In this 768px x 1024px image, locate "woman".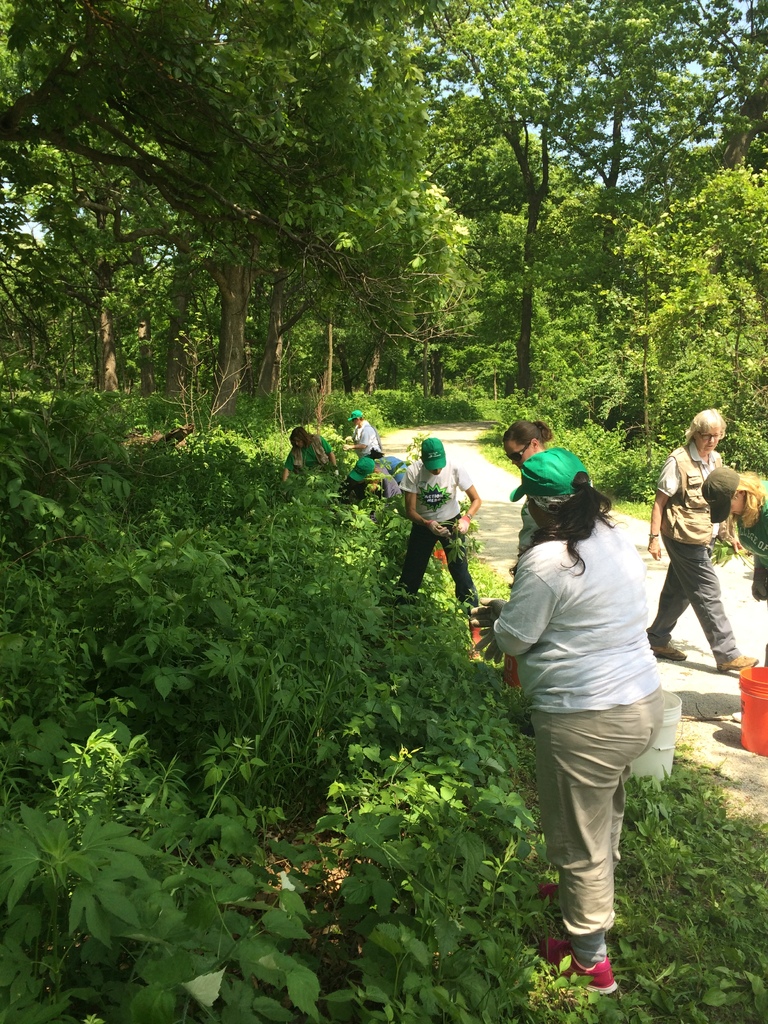
Bounding box: bbox=(342, 408, 382, 458).
